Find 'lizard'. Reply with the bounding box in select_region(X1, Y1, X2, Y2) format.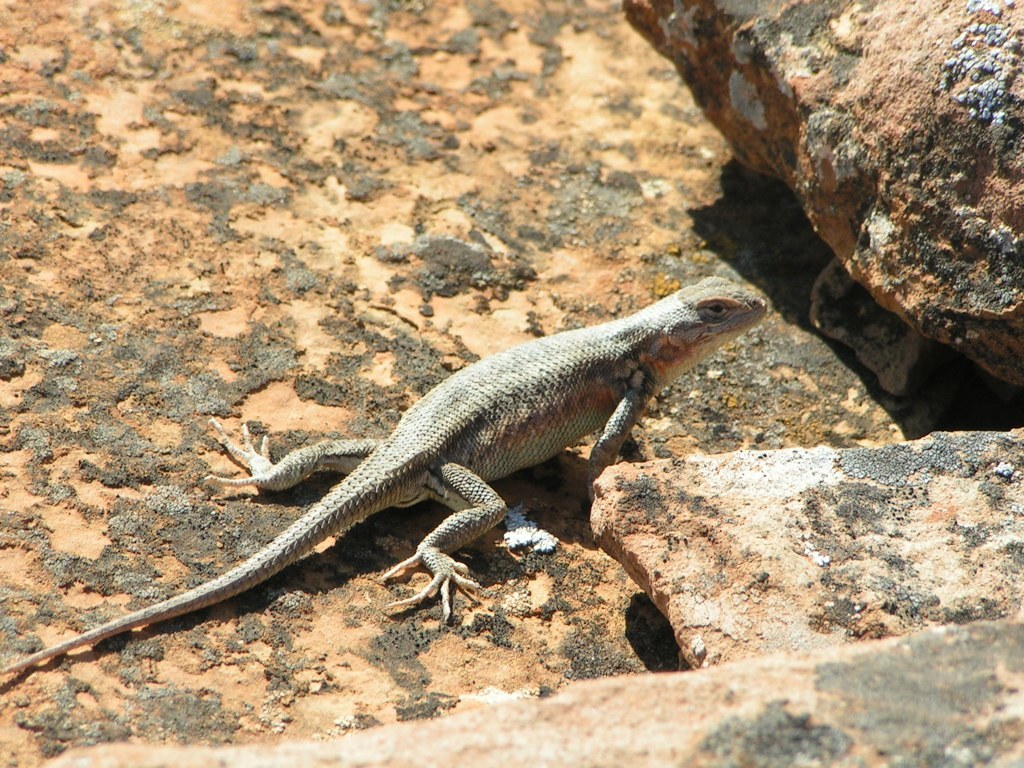
select_region(0, 272, 767, 676).
